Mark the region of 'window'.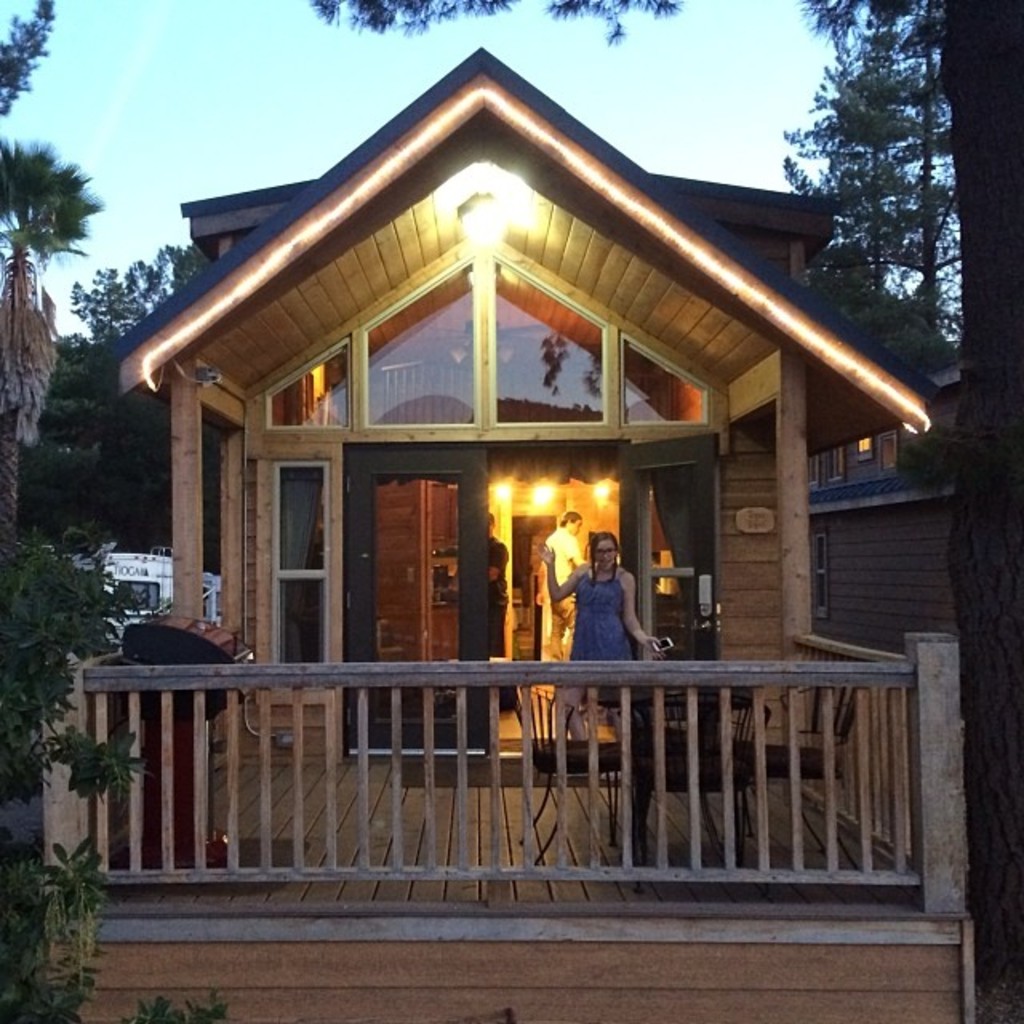
Region: select_region(856, 440, 875, 461).
